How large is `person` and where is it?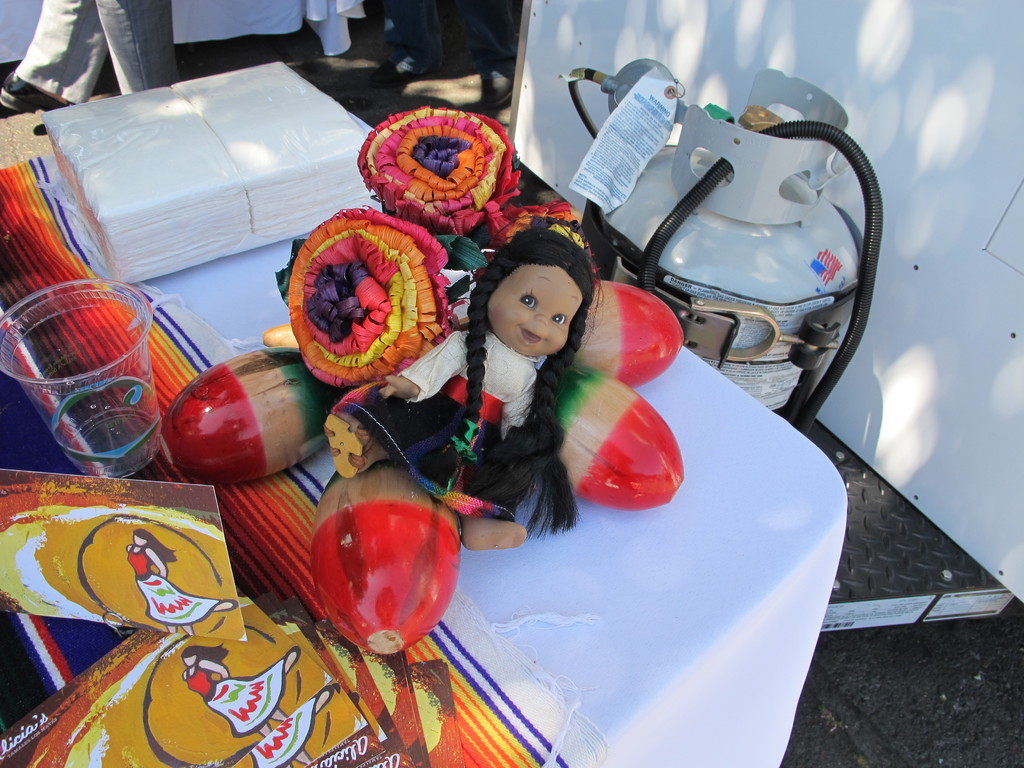
Bounding box: (left=370, top=0, right=520, bottom=108).
